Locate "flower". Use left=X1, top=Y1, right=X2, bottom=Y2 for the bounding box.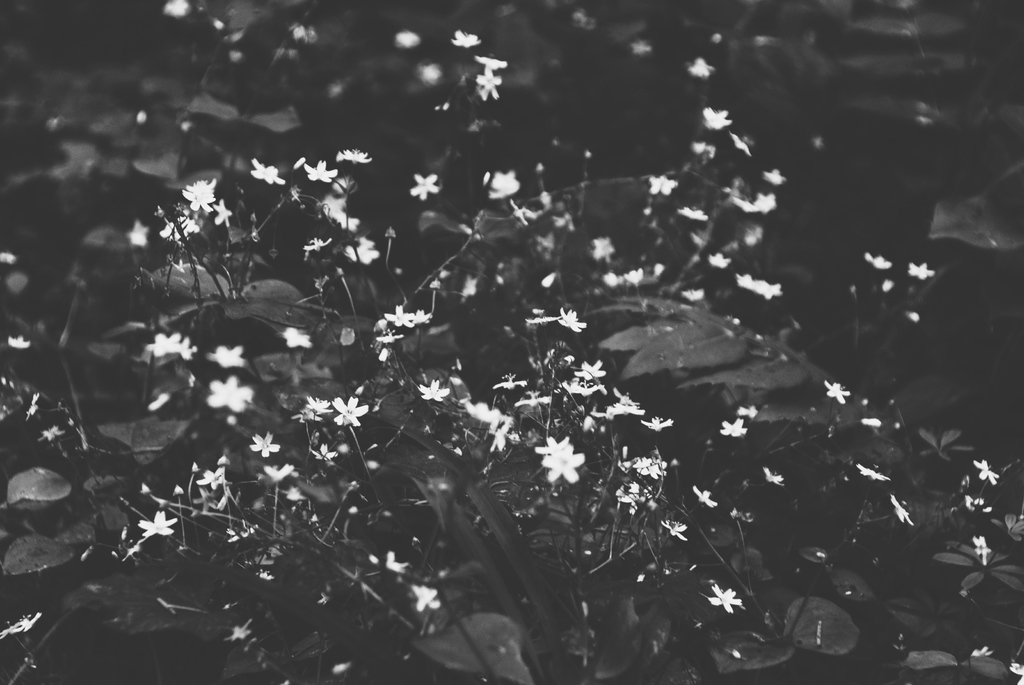
left=492, top=421, right=511, bottom=450.
